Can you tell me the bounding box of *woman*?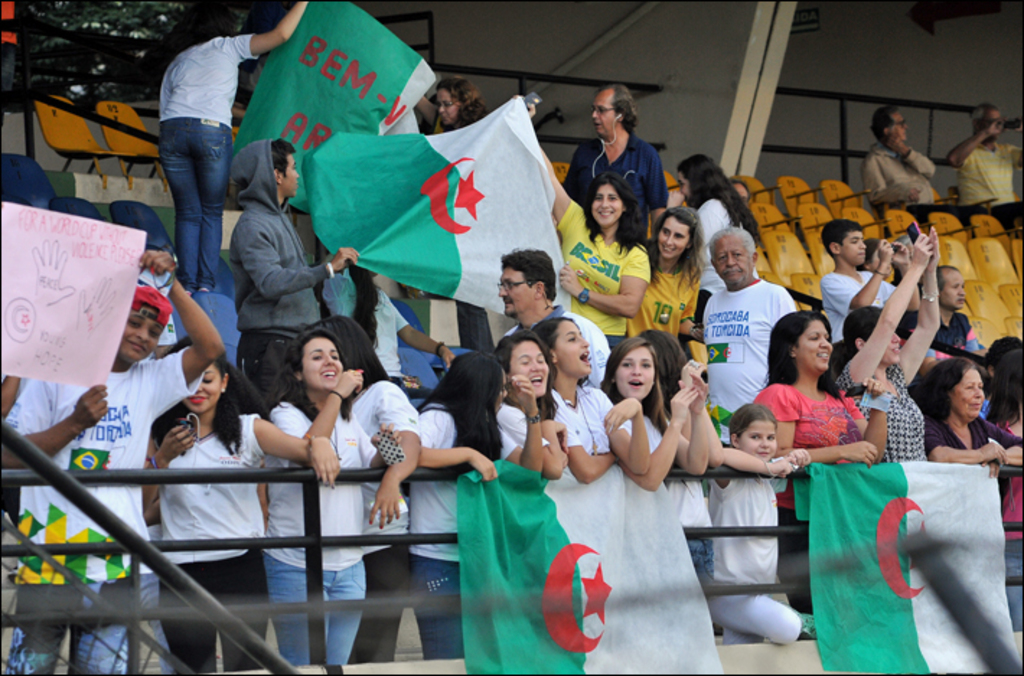
crop(624, 205, 702, 355).
